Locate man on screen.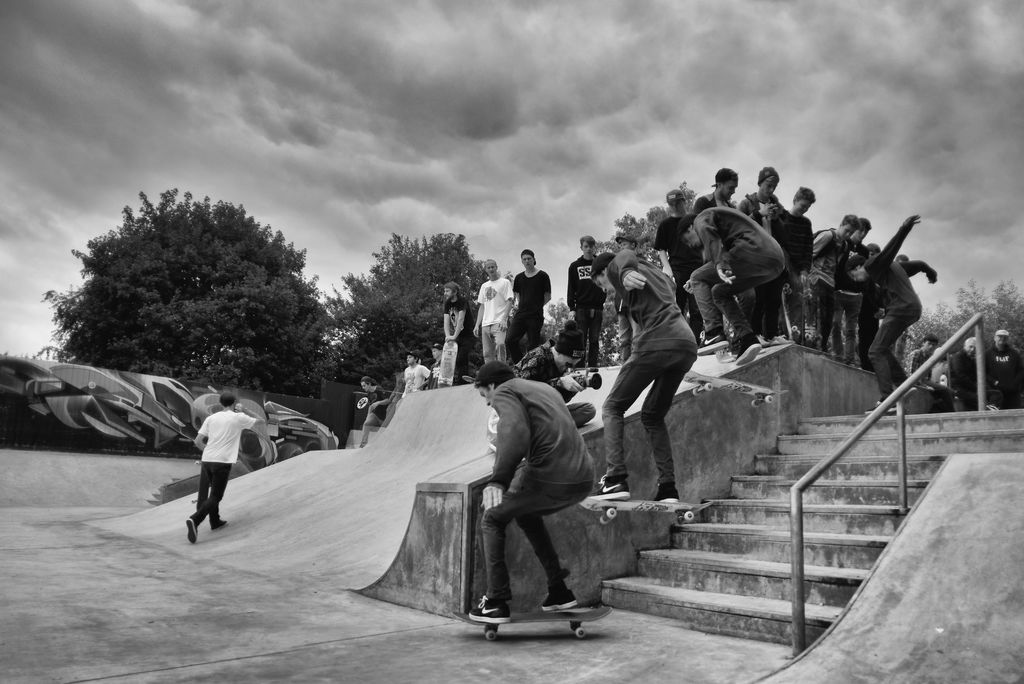
On screen at 809,209,854,352.
